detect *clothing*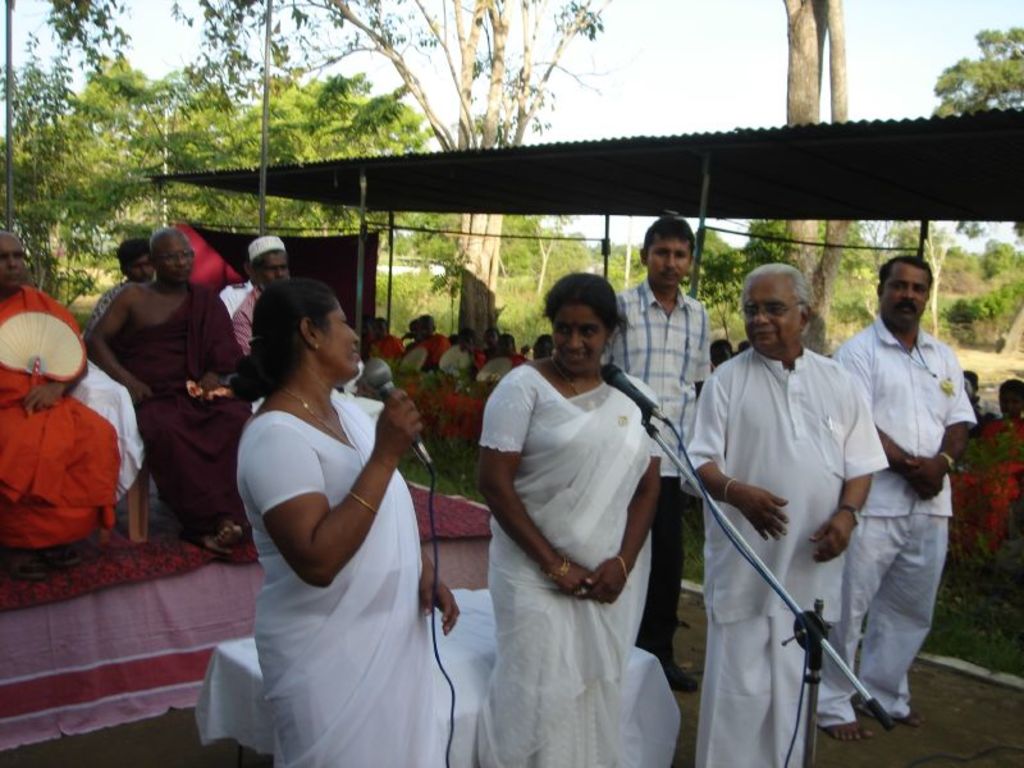
bbox=[221, 282, 259, 365]
